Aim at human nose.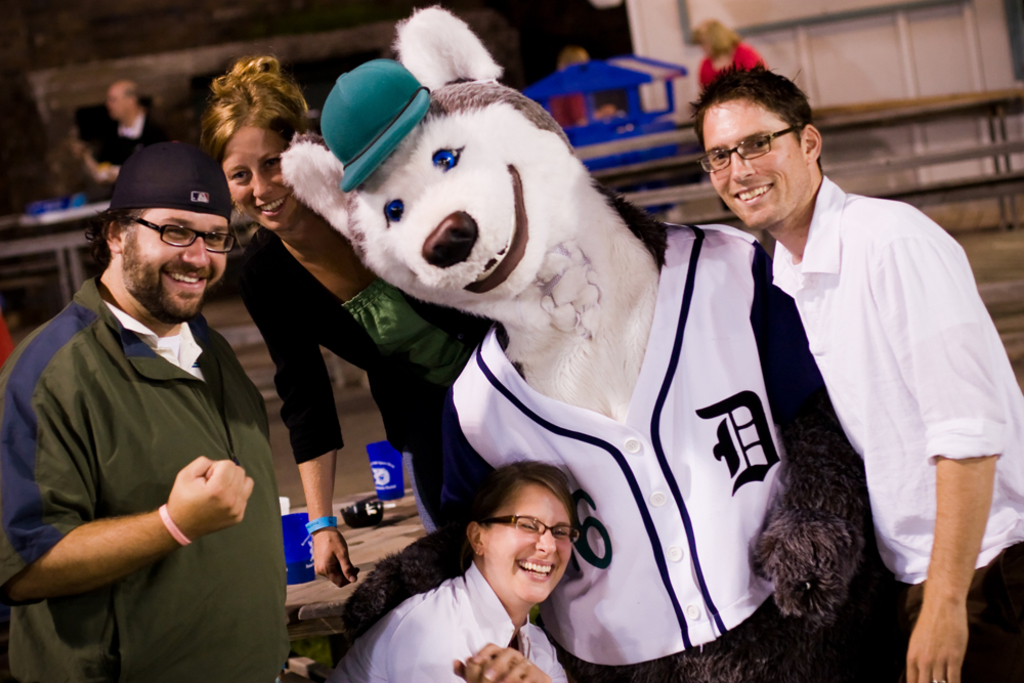
Aimed at region(731, 152, 756, 181).
